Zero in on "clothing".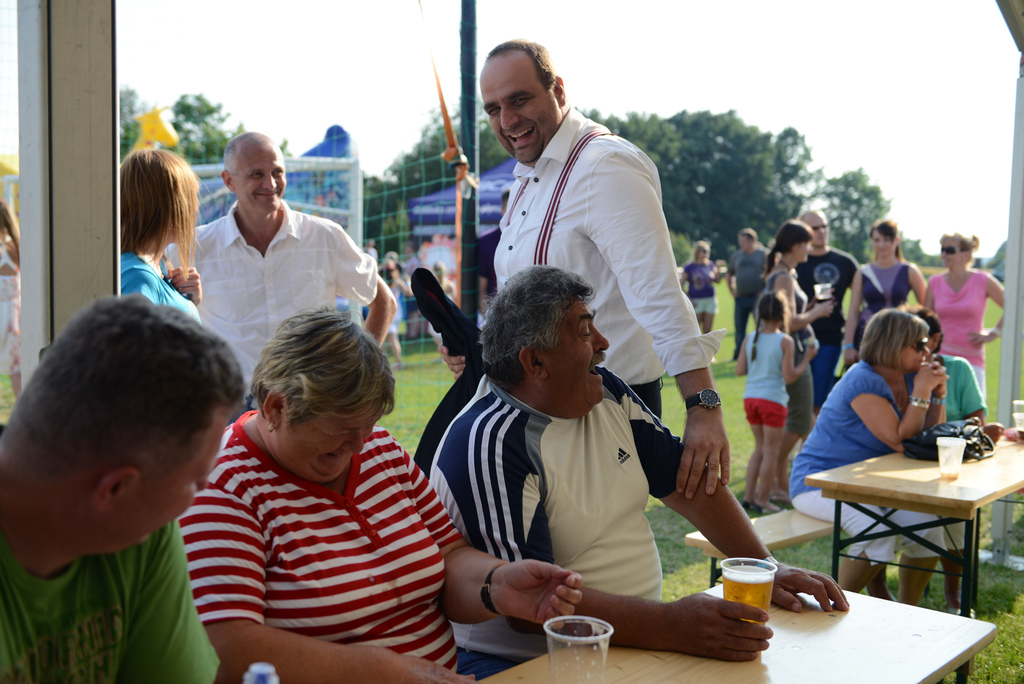
Zeroed in: l=2, t=417, r=217, b=683.
